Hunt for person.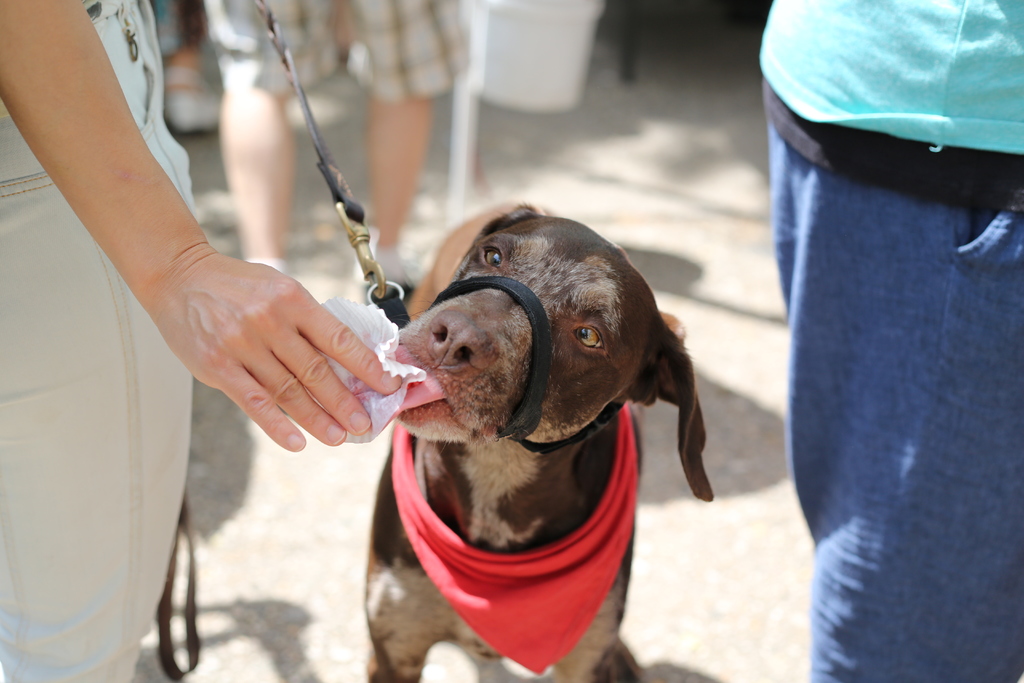
Hunted down at 0/0/404/682.
